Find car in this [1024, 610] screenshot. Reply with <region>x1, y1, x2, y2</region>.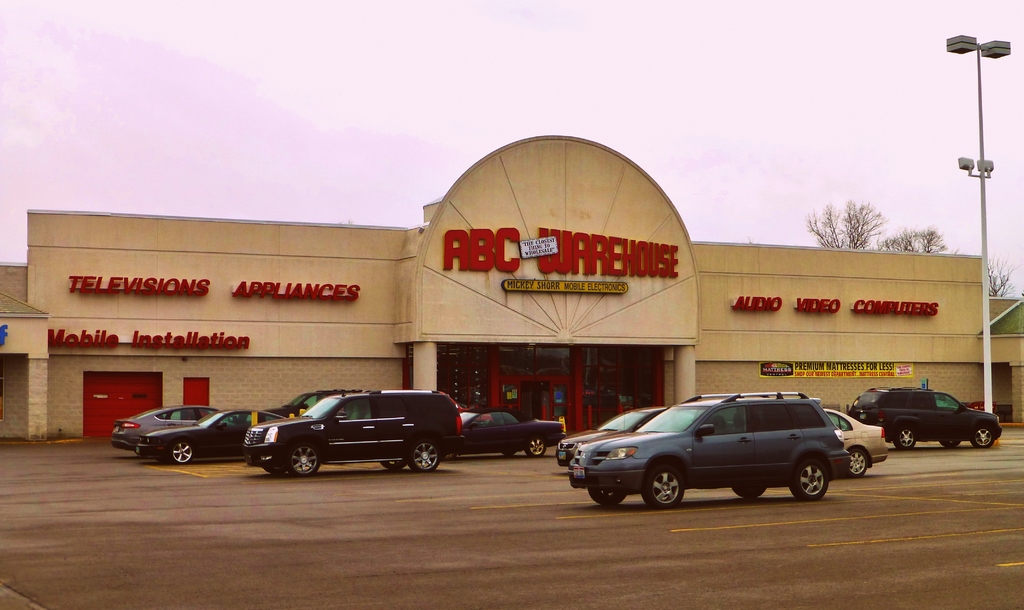
<region>849, 382, 1005, 447</region>.
